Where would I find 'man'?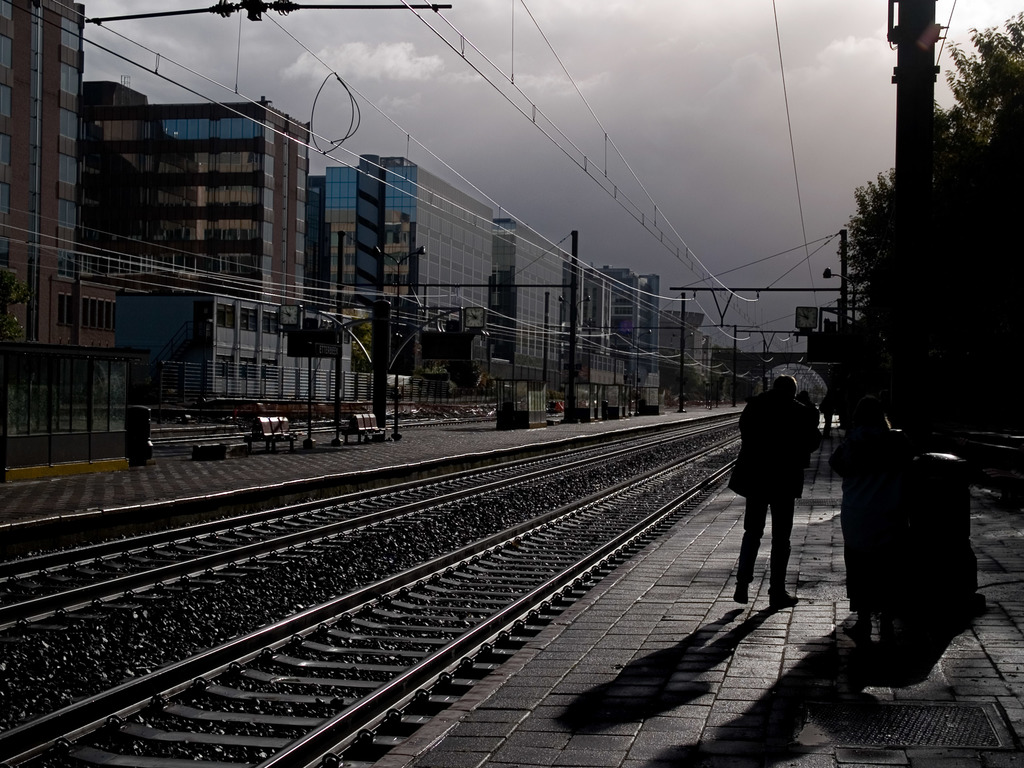
At box(727, 374, 817, 612).
